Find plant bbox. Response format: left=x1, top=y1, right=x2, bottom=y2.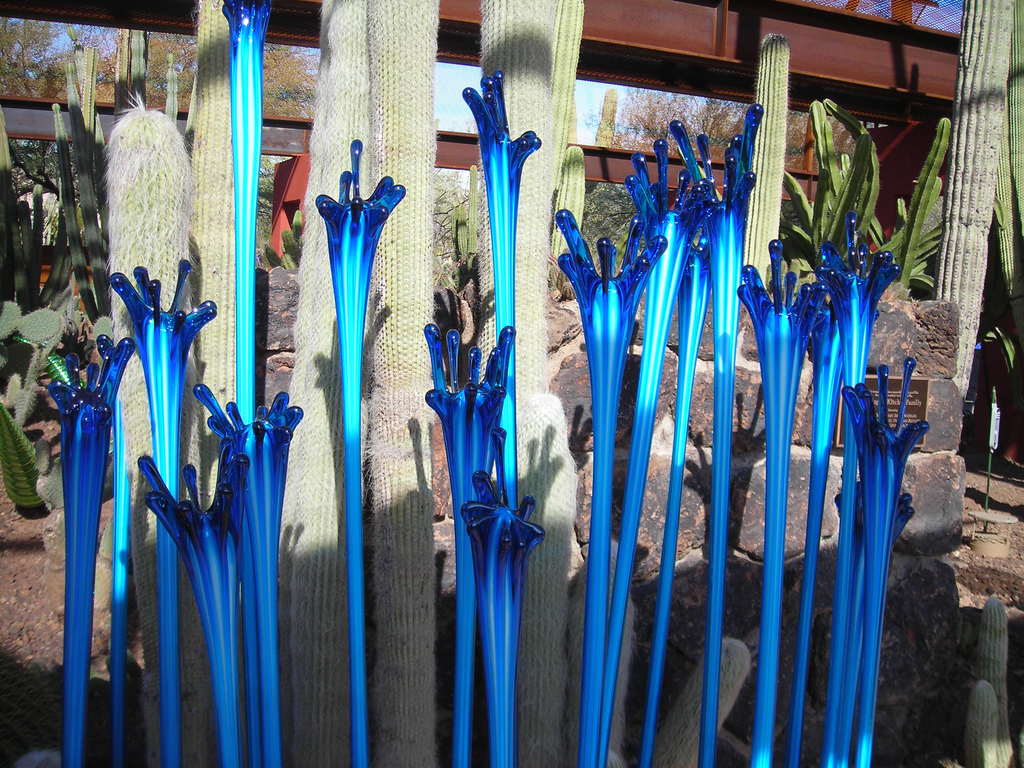
left=775, top=98, right=945, bottom=287.
